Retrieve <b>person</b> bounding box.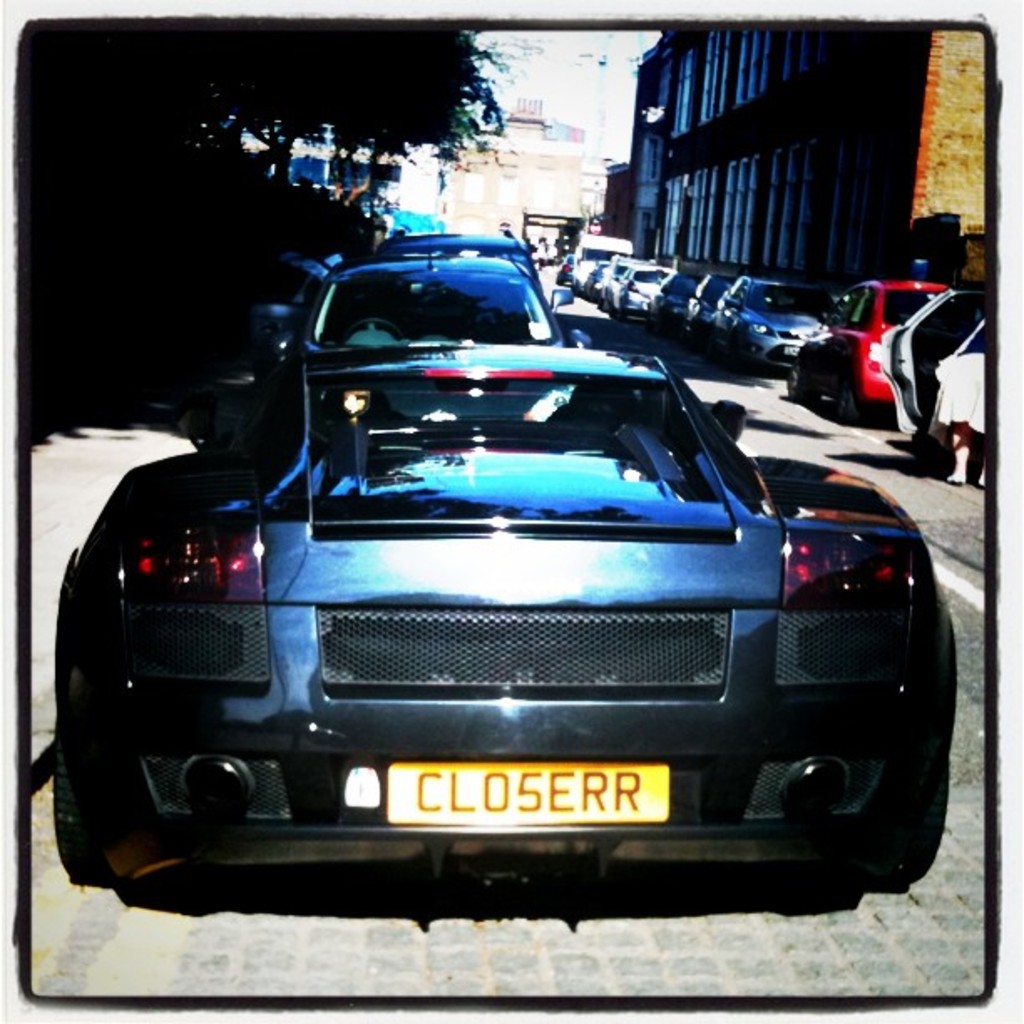
Bounding box: left=939, top=236, right=992, bottom=484.
